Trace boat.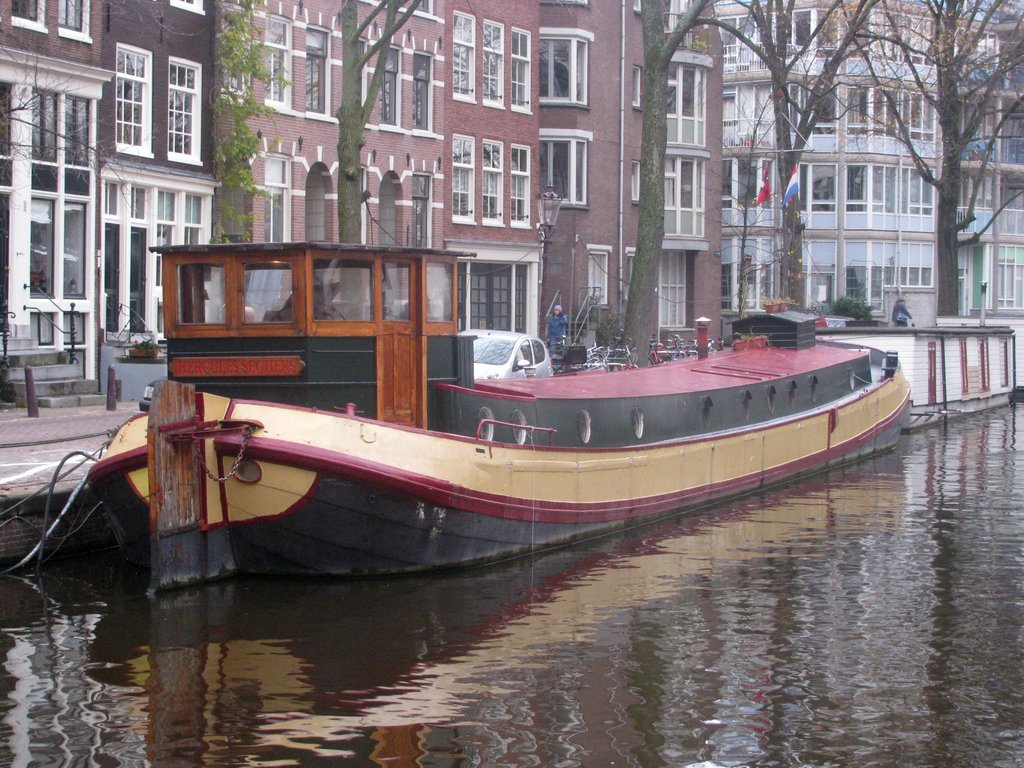
Traced to [x1=114, y1=238, x2=975, y2=548].
